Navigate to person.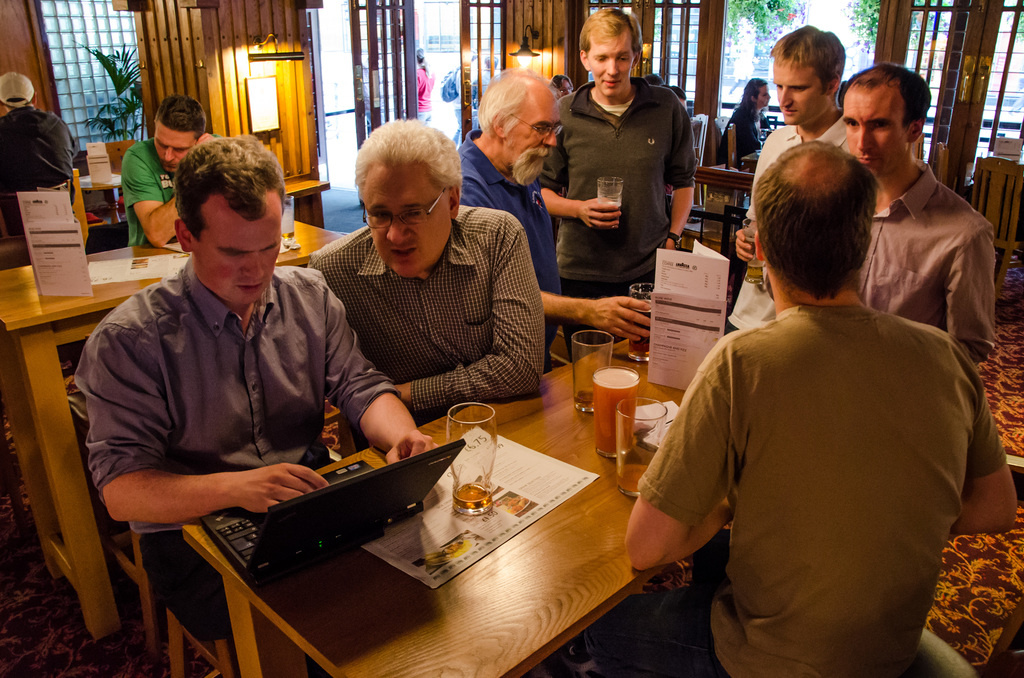
Navigation target: {"left": 416, "top": 42, "right": 435, "bottom": 120}.
